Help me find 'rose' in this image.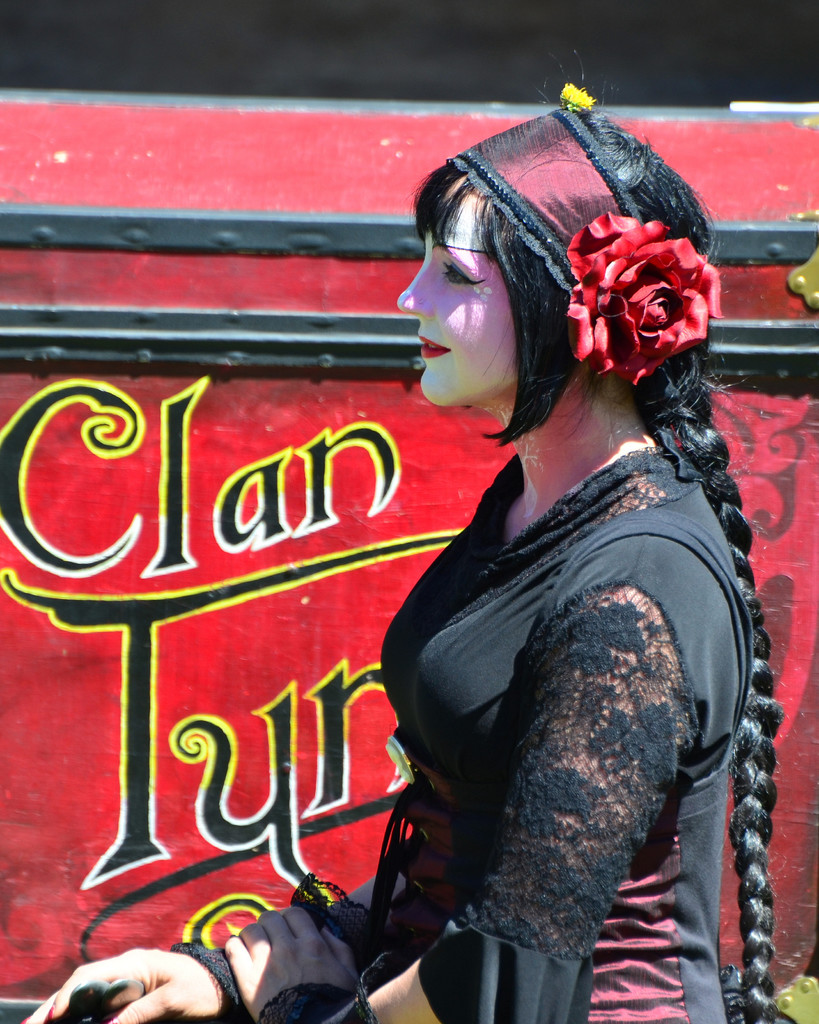
Found it: BBox(561, 214, 726, 386).
